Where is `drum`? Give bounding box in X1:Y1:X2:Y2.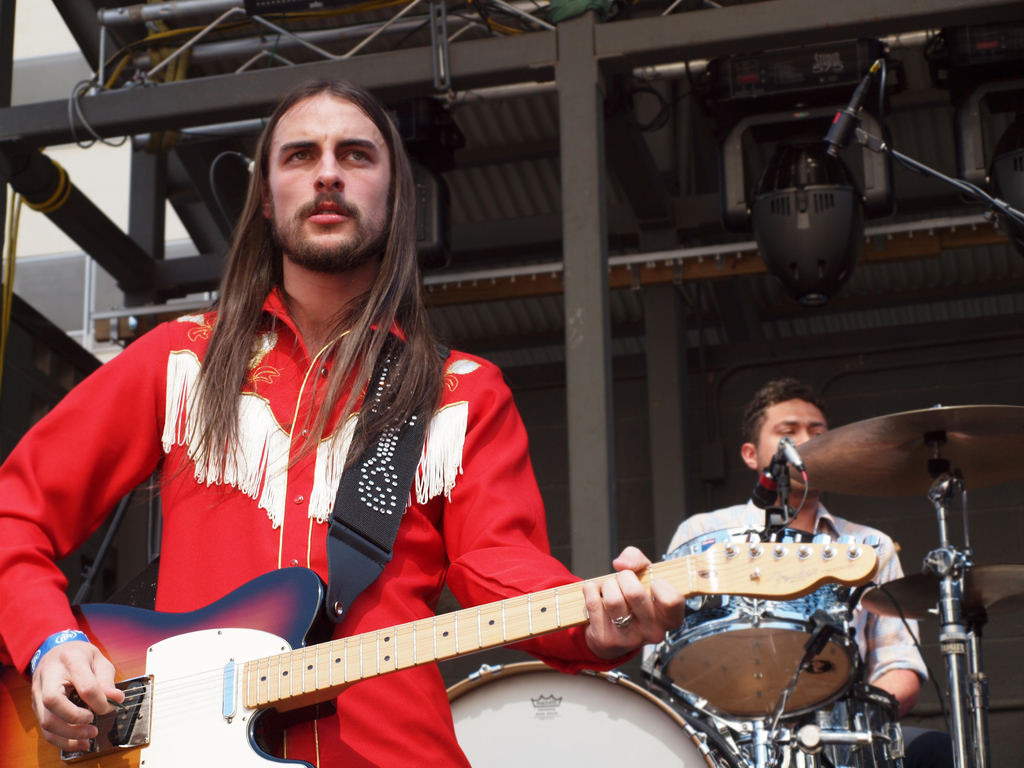
659:524:858:720.
